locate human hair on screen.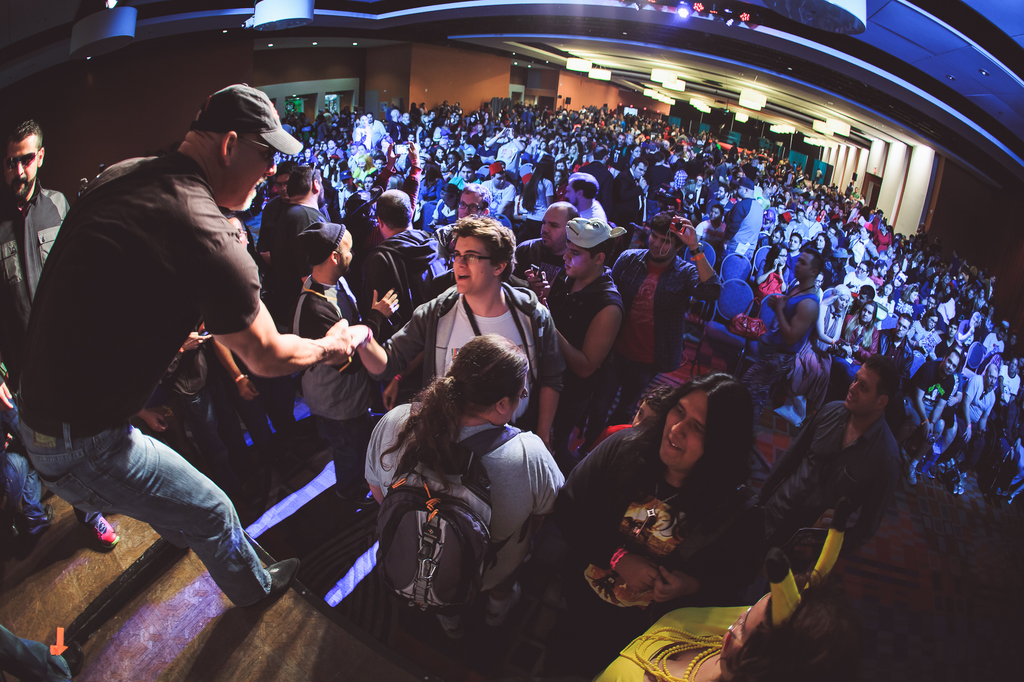
On screen at [650, 374, 760, 510].
